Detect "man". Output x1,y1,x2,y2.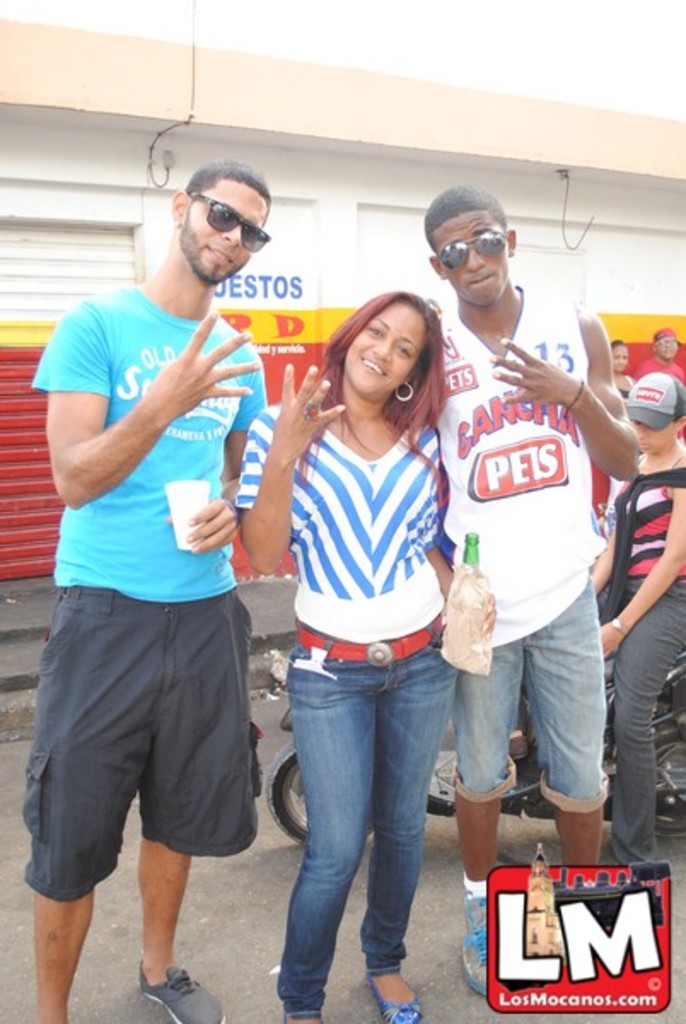
31,131,297,1023.
